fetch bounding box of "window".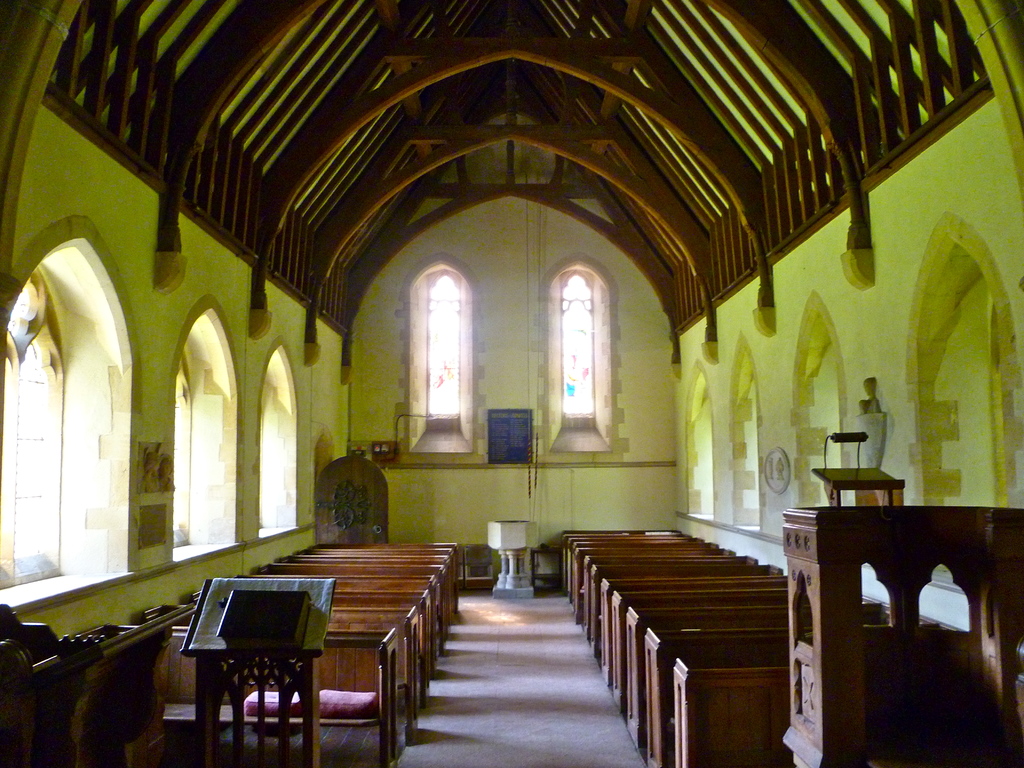
Bbox: Rect(1, 238, 134, 582).
